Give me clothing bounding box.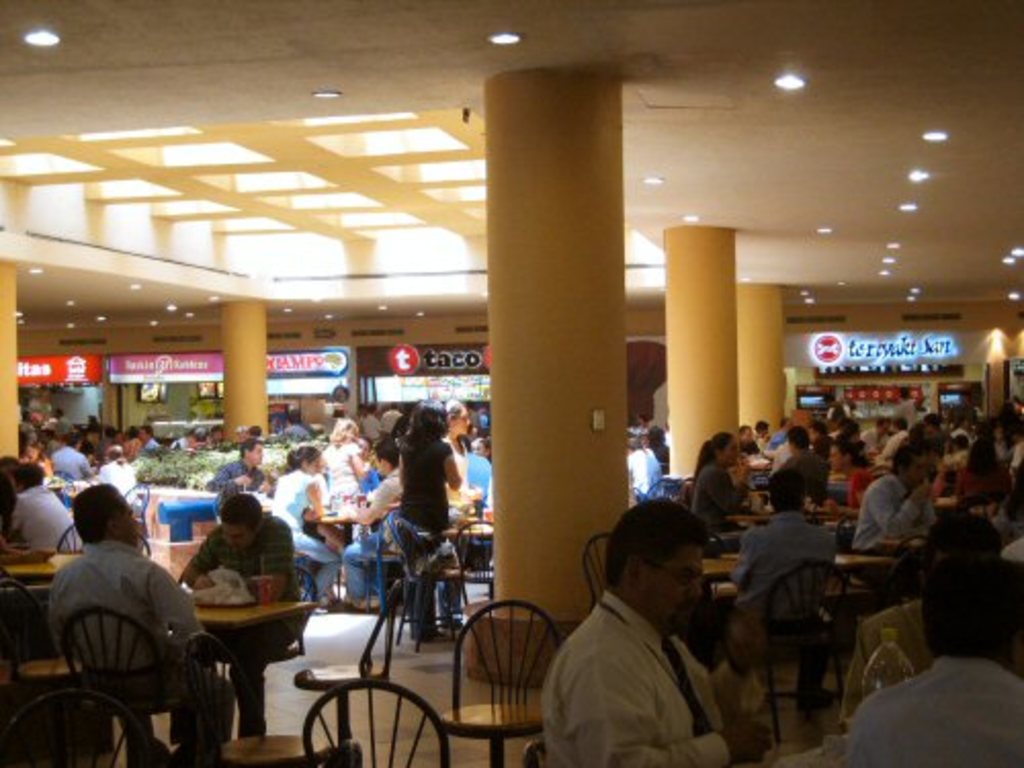
[left=207, top=467, right=276, bottom=494].
